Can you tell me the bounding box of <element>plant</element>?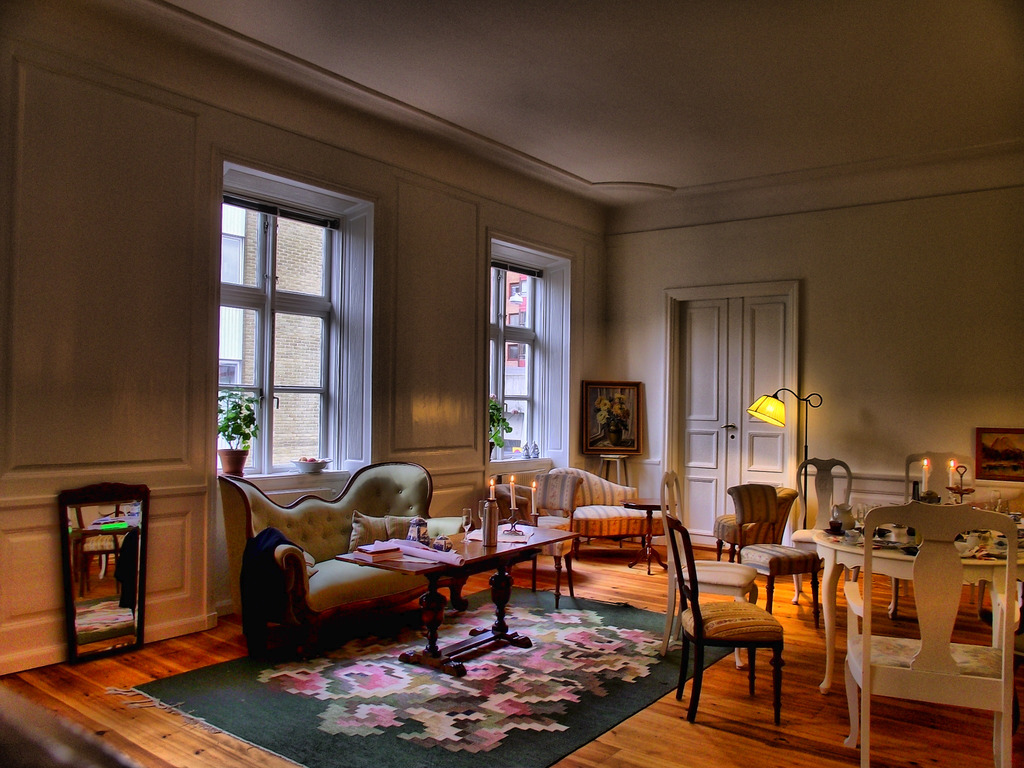
bbox=[215, 387, 257, 477].
